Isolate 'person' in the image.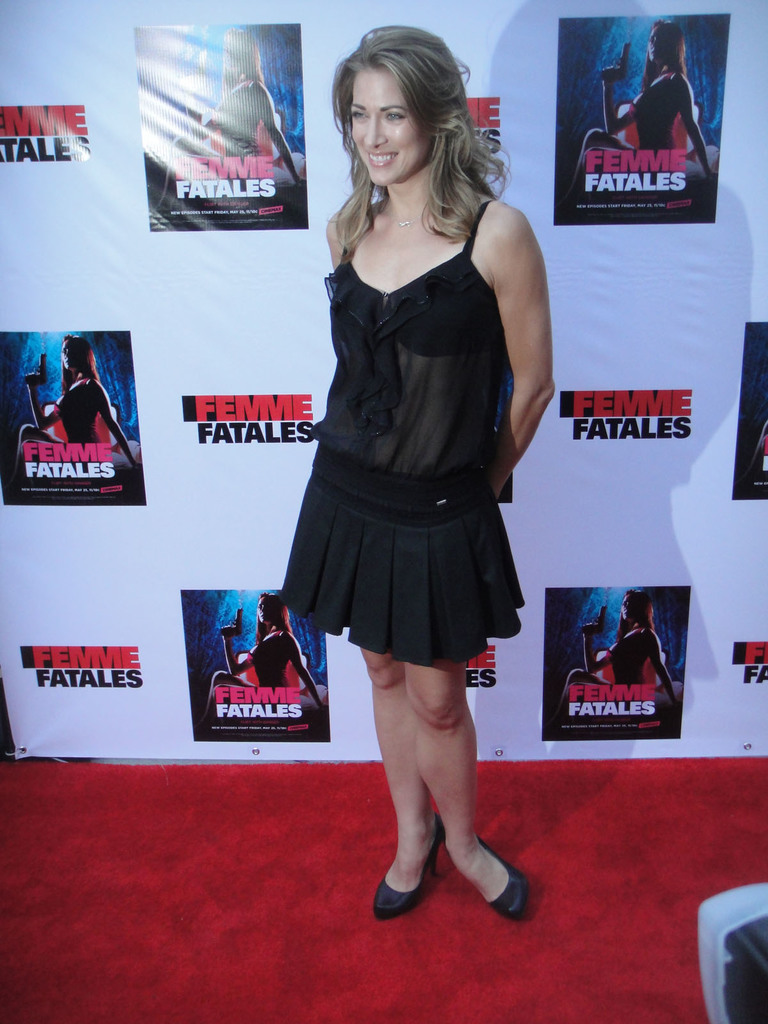
Isolated region: BBox(553, 588, 681, 707).
